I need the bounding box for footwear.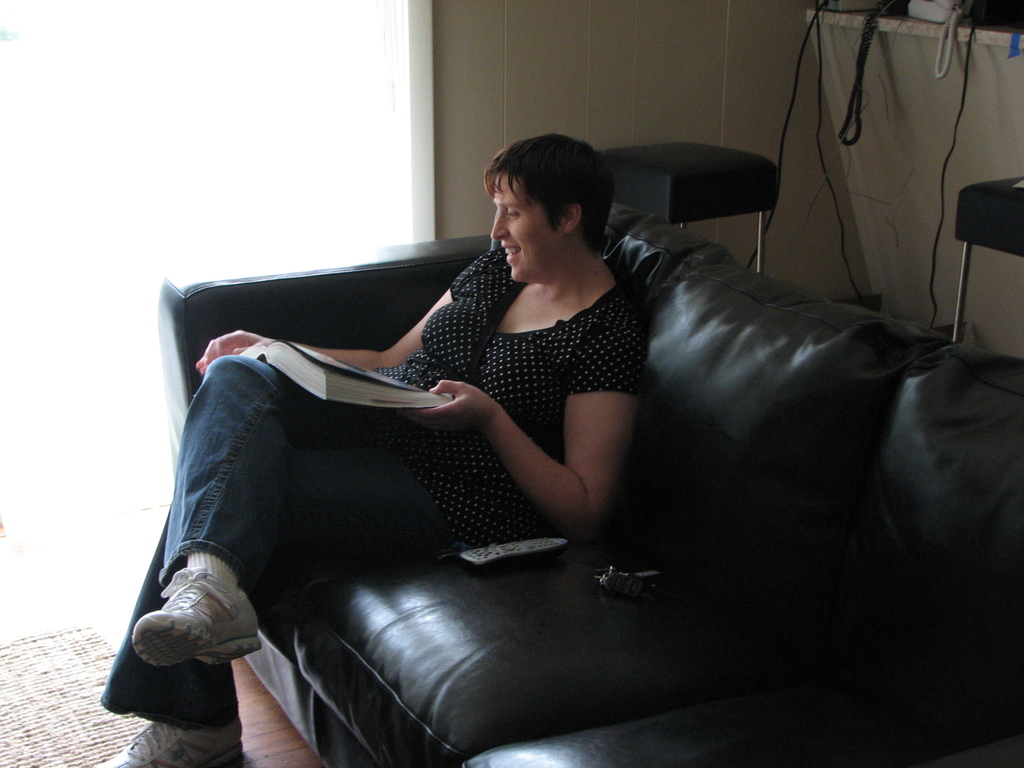
Here it is: (79, 721, 247, 767).
